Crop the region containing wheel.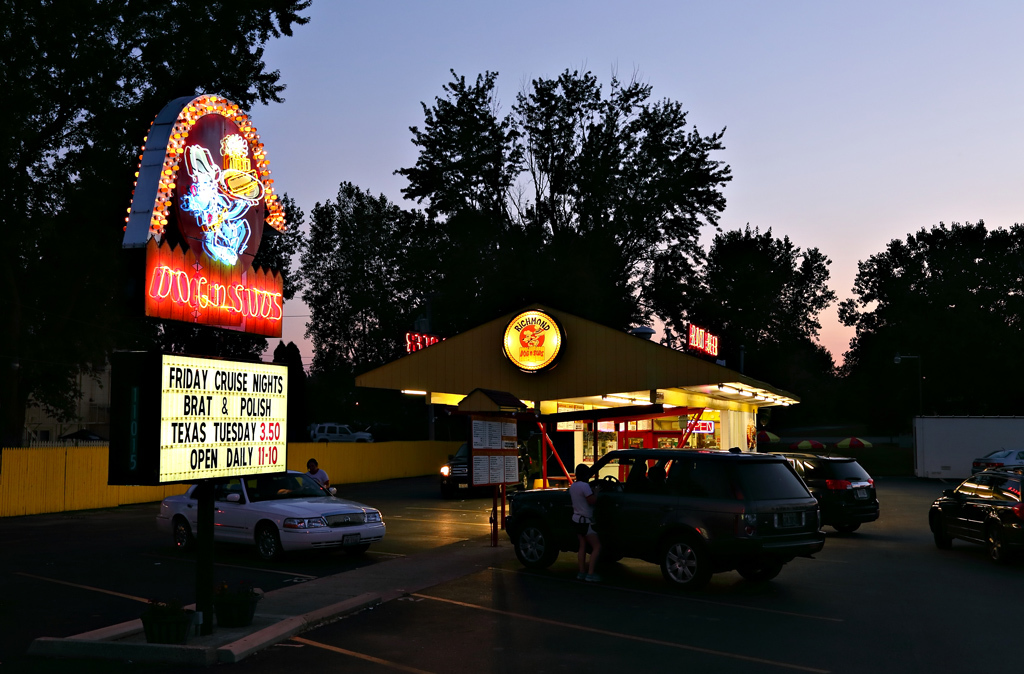
Crop region: 832, 523, 863, 532.
